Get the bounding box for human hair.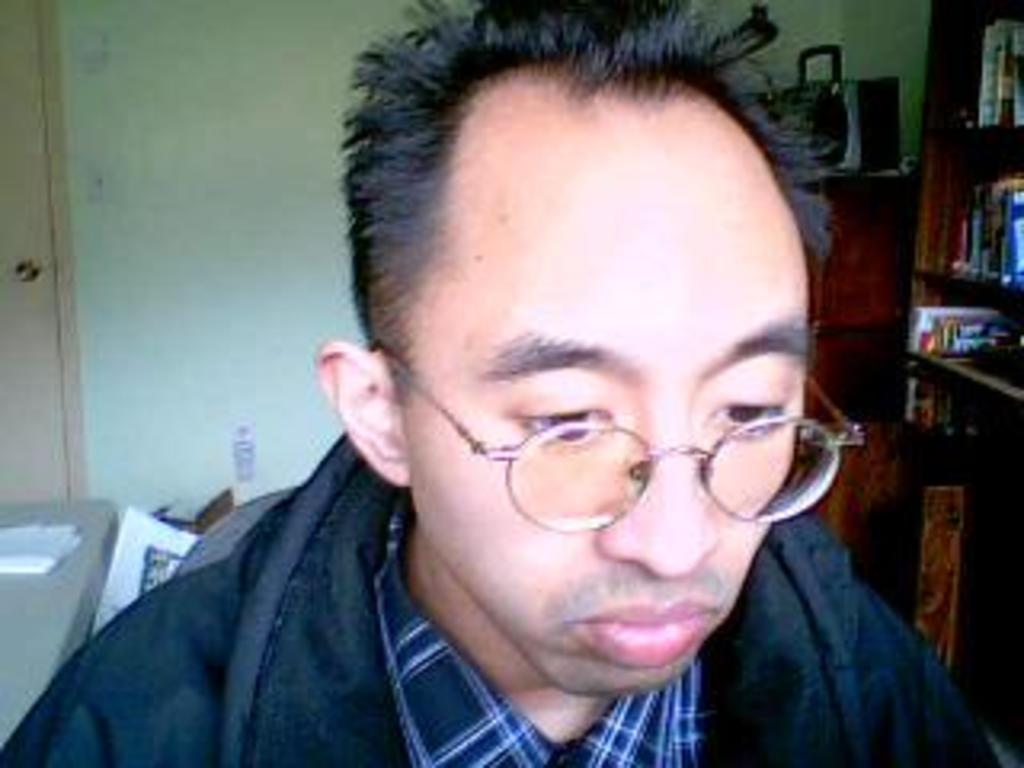
box(330, 0, 845, 400).
